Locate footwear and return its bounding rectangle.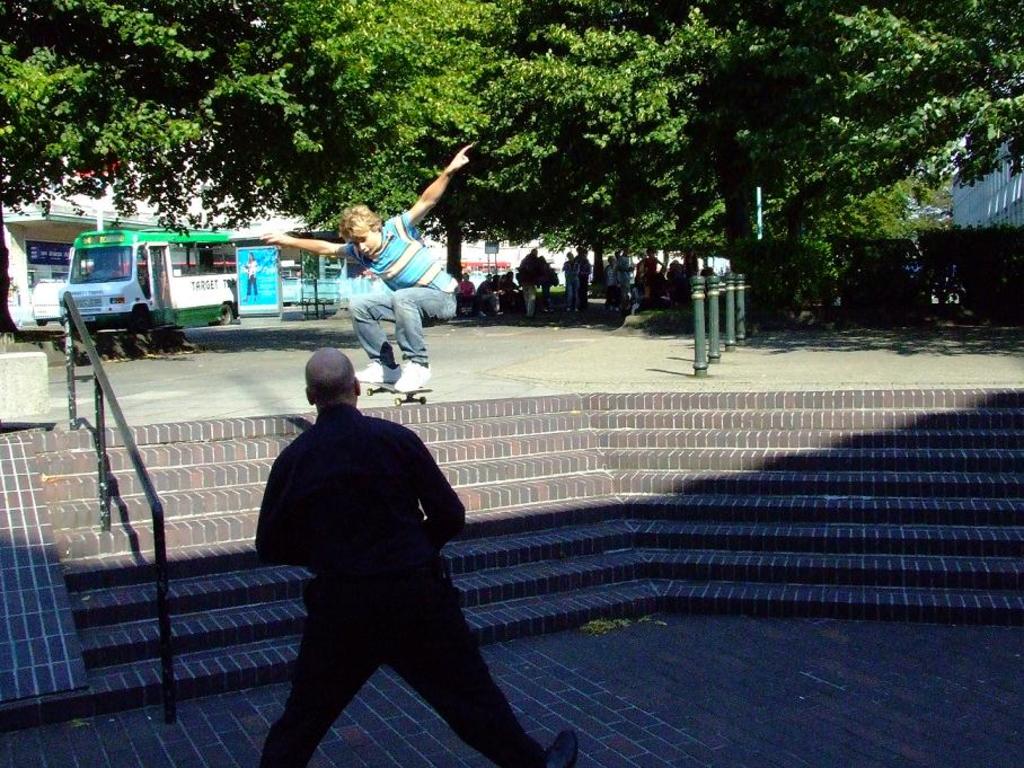
box=[353, 360, 403, 381].
